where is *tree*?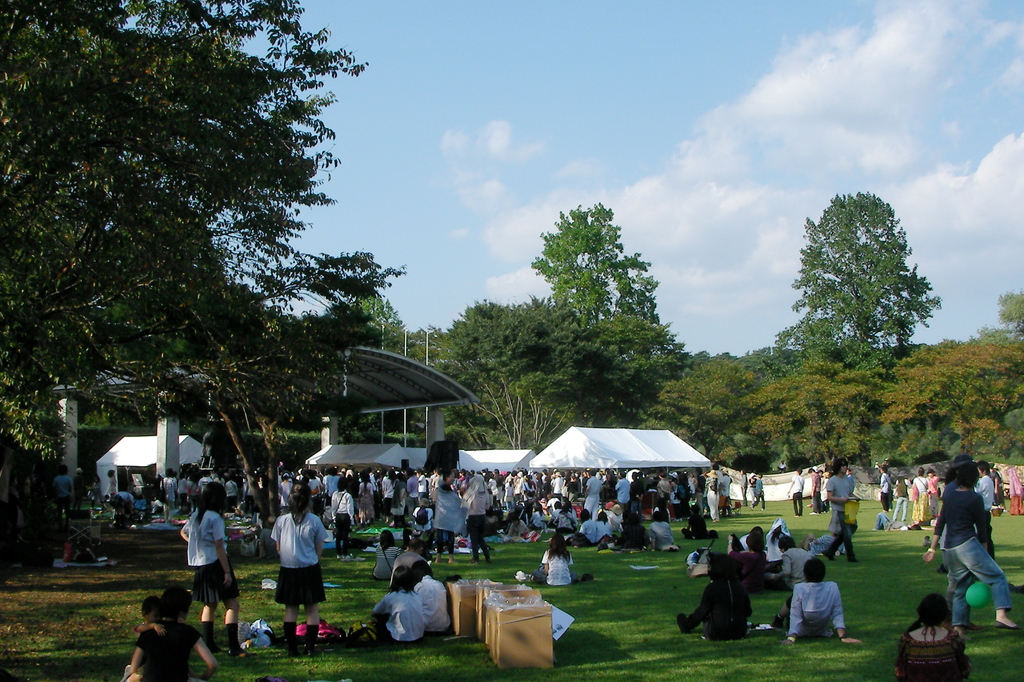
0/0/408/425.
